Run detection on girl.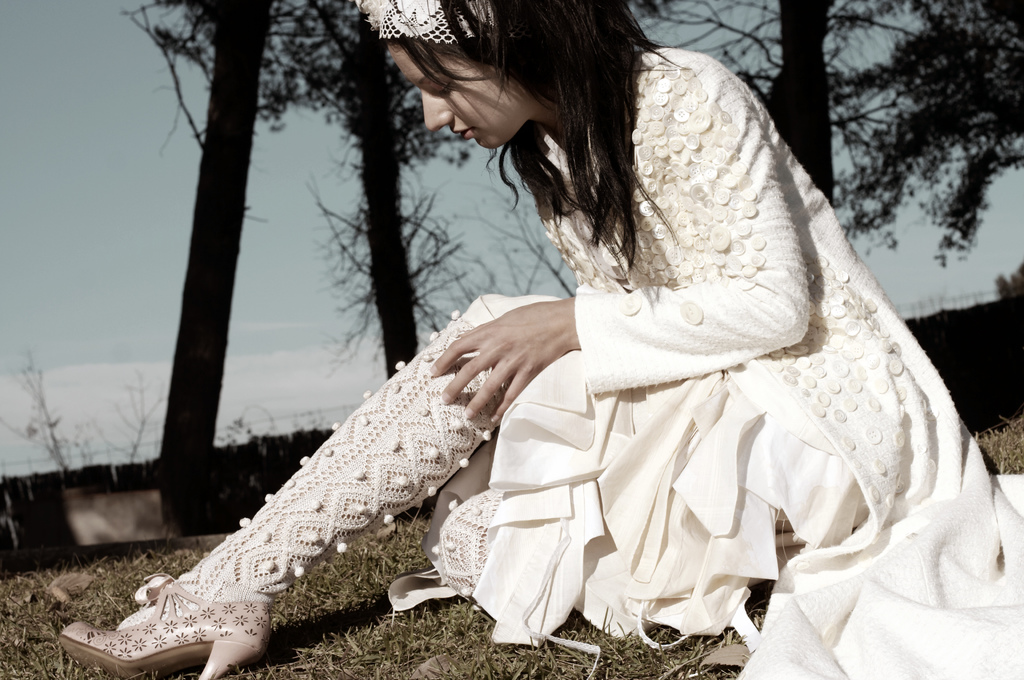
Result: locate(61, 0, 1023, 679).
